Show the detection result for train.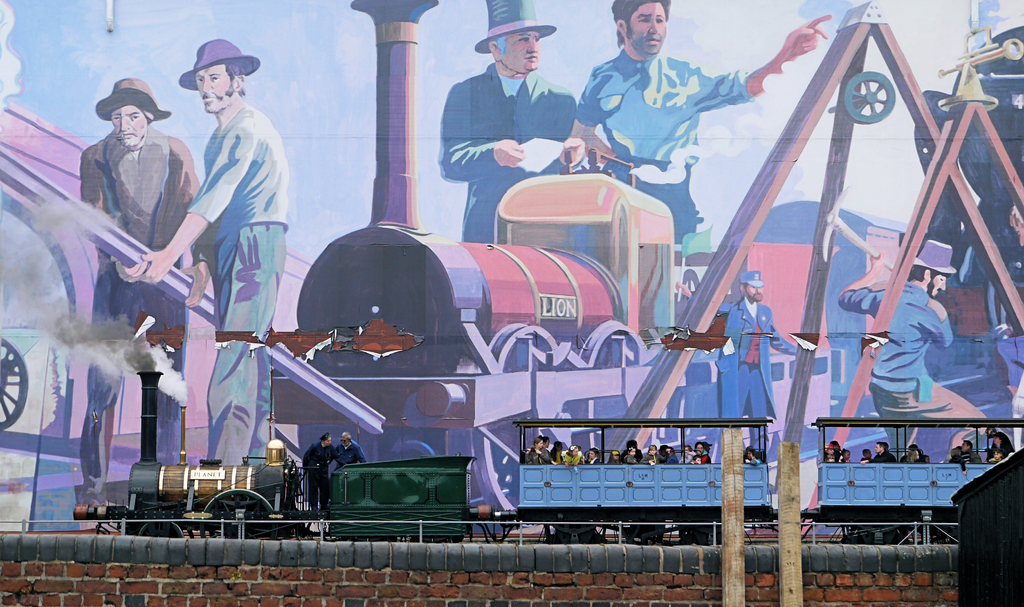
rect(72, 370, 1023, 542).
